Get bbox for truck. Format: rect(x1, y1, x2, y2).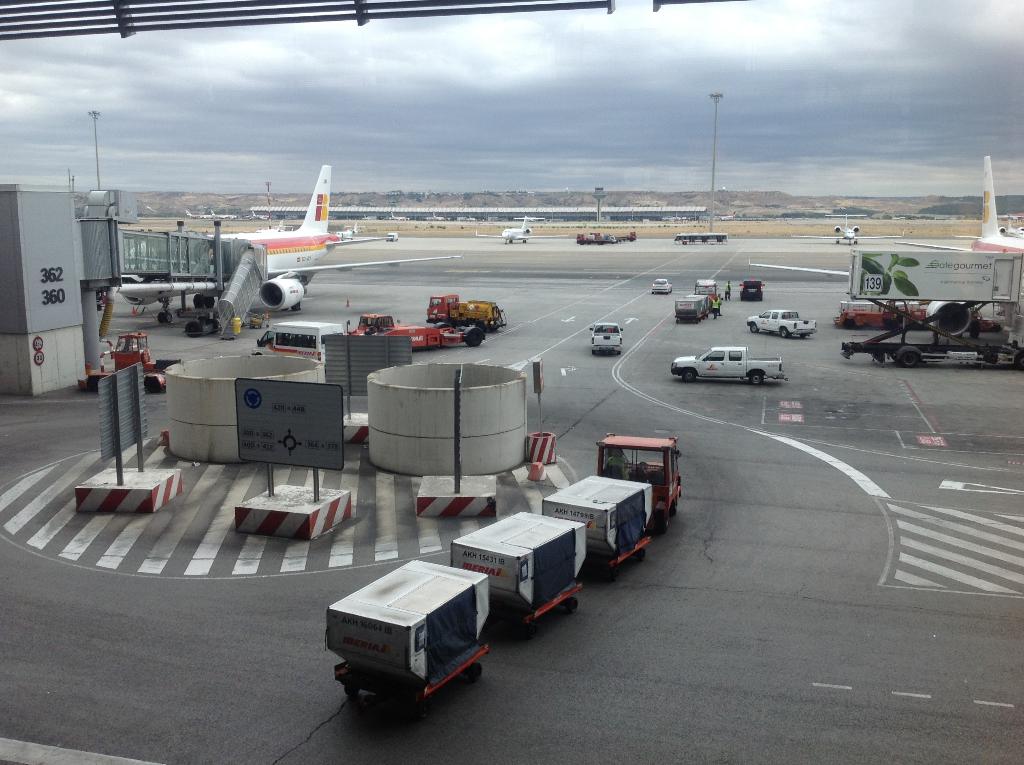
rect(332, 433, 684, 707).
